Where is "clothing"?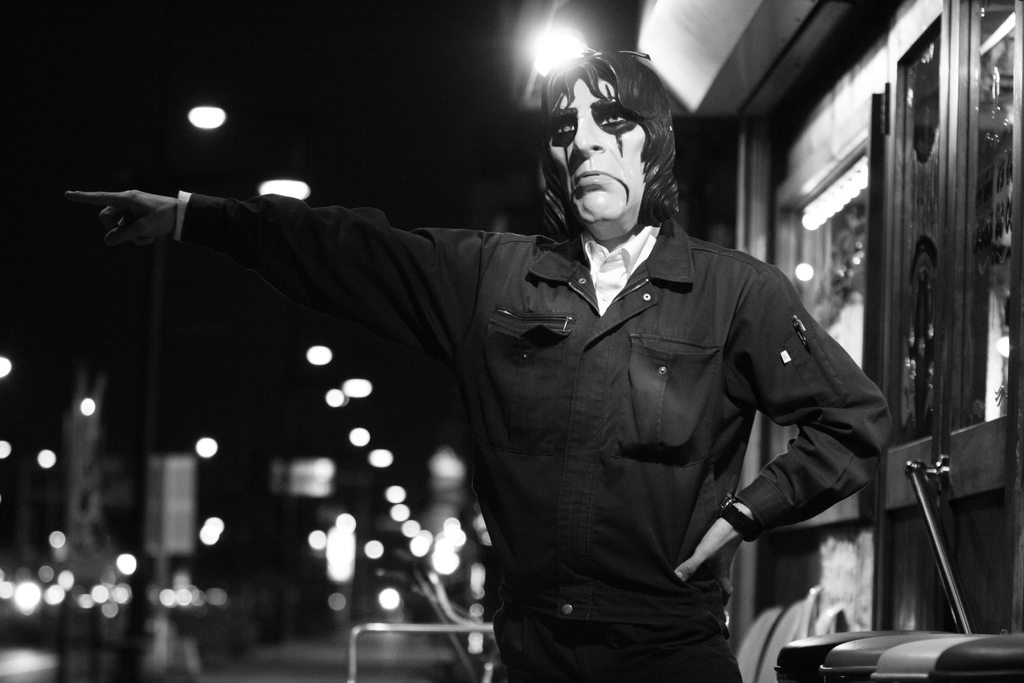
x1=177, y1=184, x2=900, y2=682.
